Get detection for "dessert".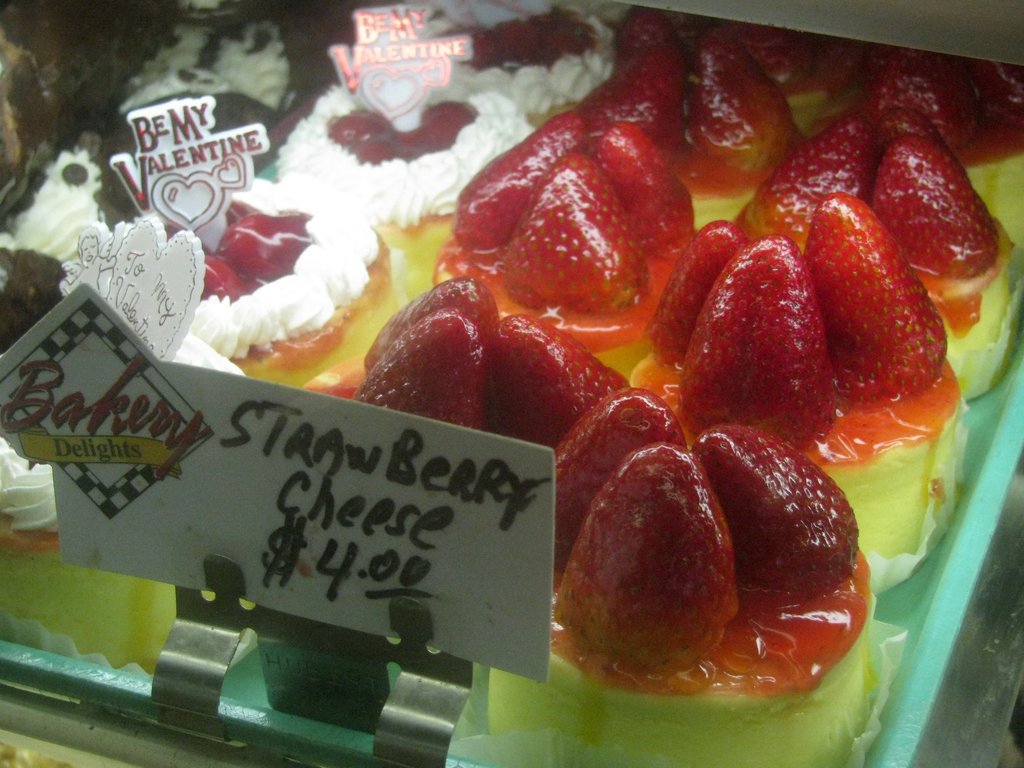
Detection: [x1=548, y1=381, x2=905, y2=767].
